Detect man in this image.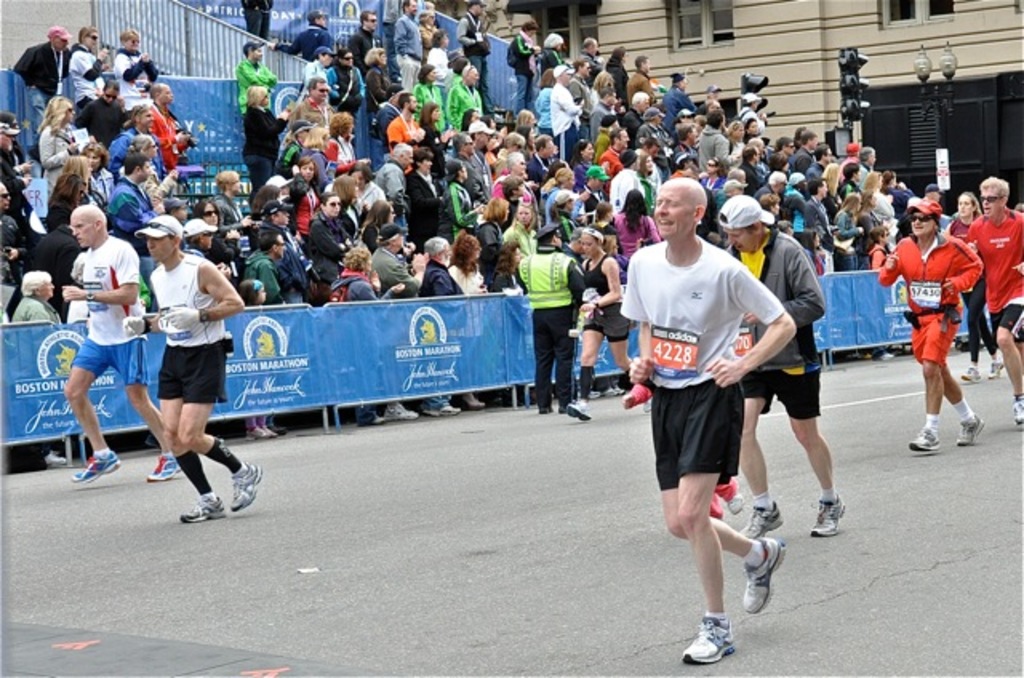
Detection: <bbox>326, 48, 366, 117</bbox>.
